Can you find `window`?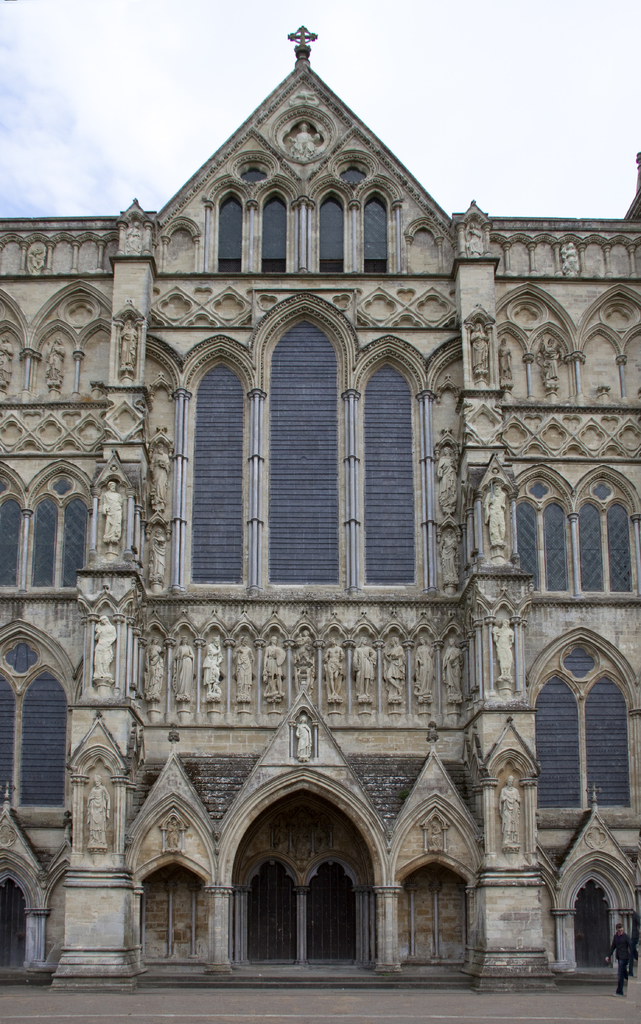
Yes, bounding box: box(187, 350, 246, 586).
